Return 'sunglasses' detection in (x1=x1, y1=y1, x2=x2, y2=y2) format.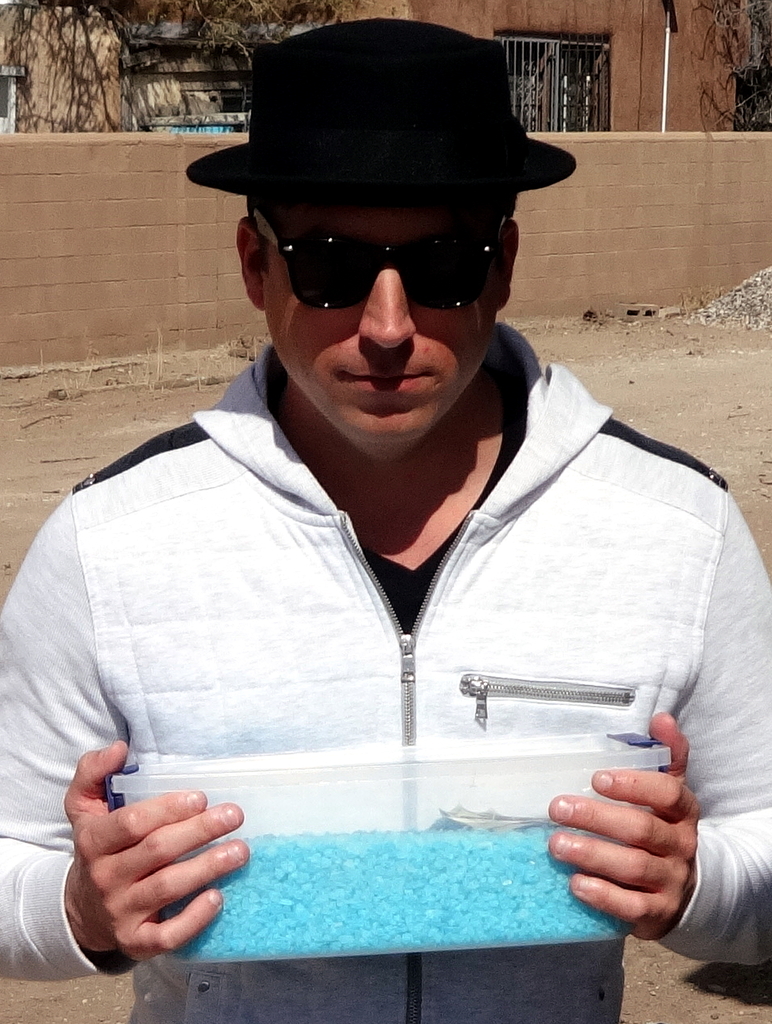
(x1=245, y1=216, x2=524, y2=317).
